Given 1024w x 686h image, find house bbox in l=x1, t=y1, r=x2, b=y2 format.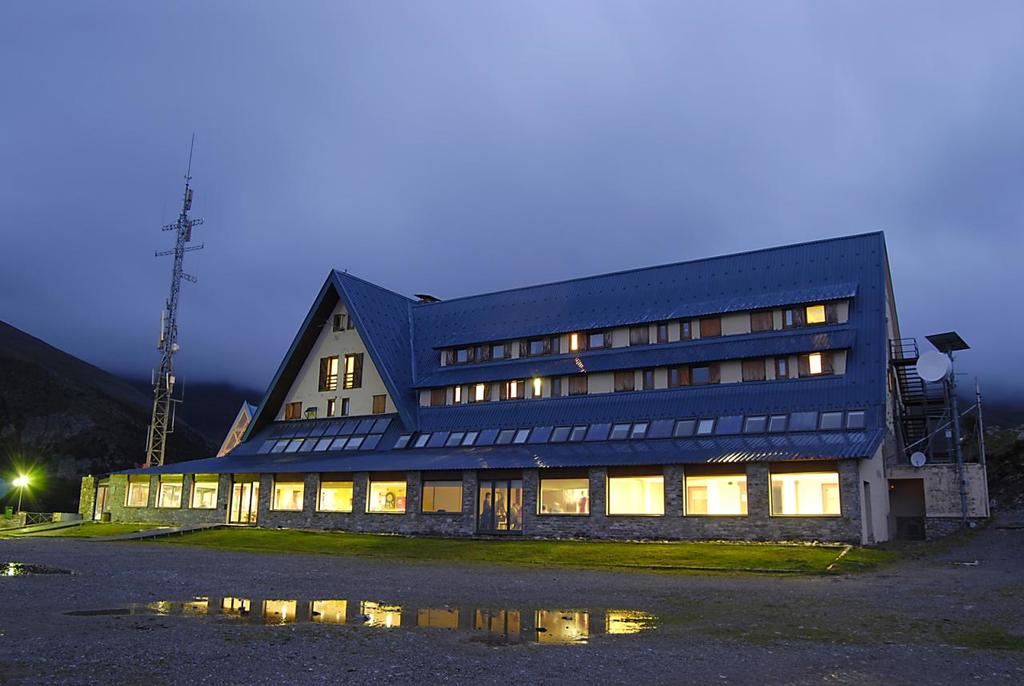
l=81, t=372, r=903, b=520.
